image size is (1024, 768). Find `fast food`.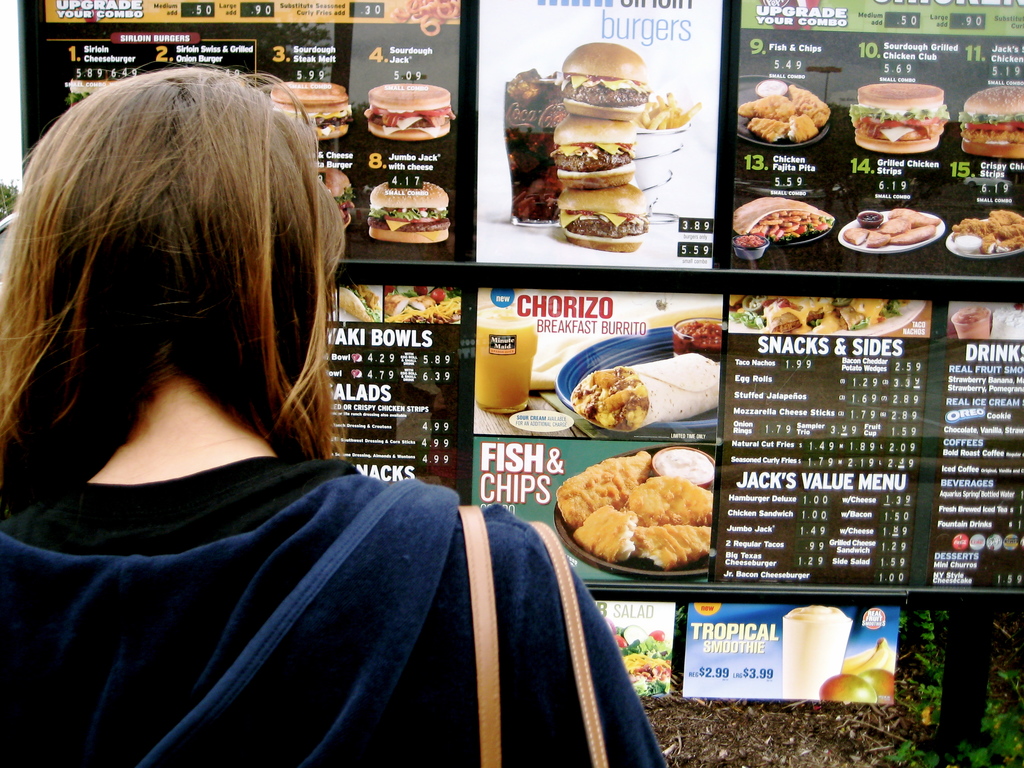
box(783, 109, 819, 147).
